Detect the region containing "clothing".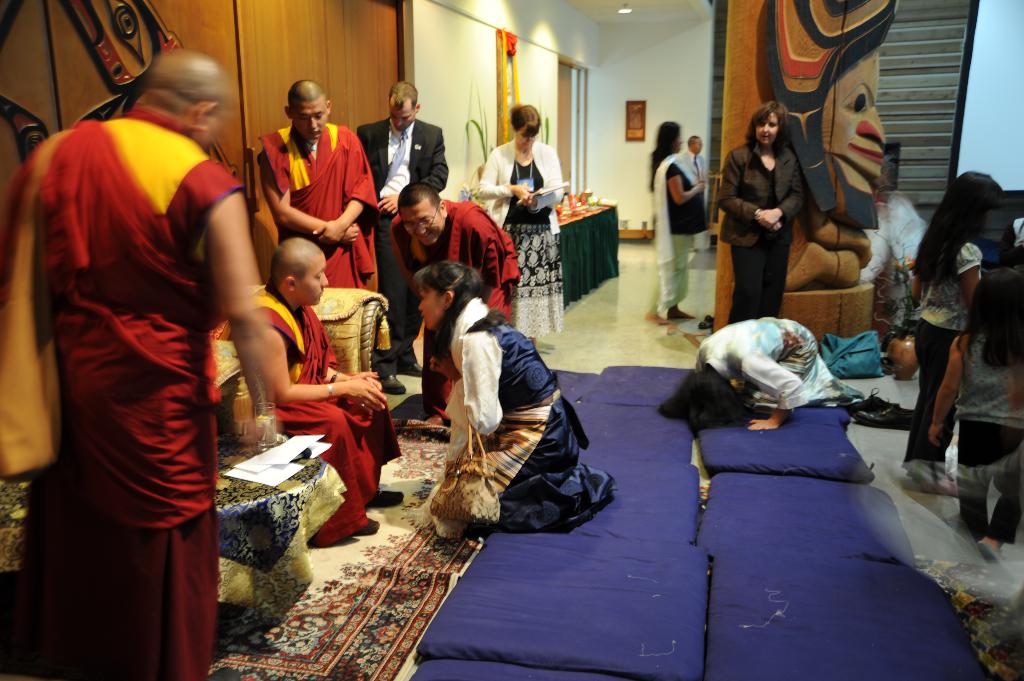
404:193:513:301.
